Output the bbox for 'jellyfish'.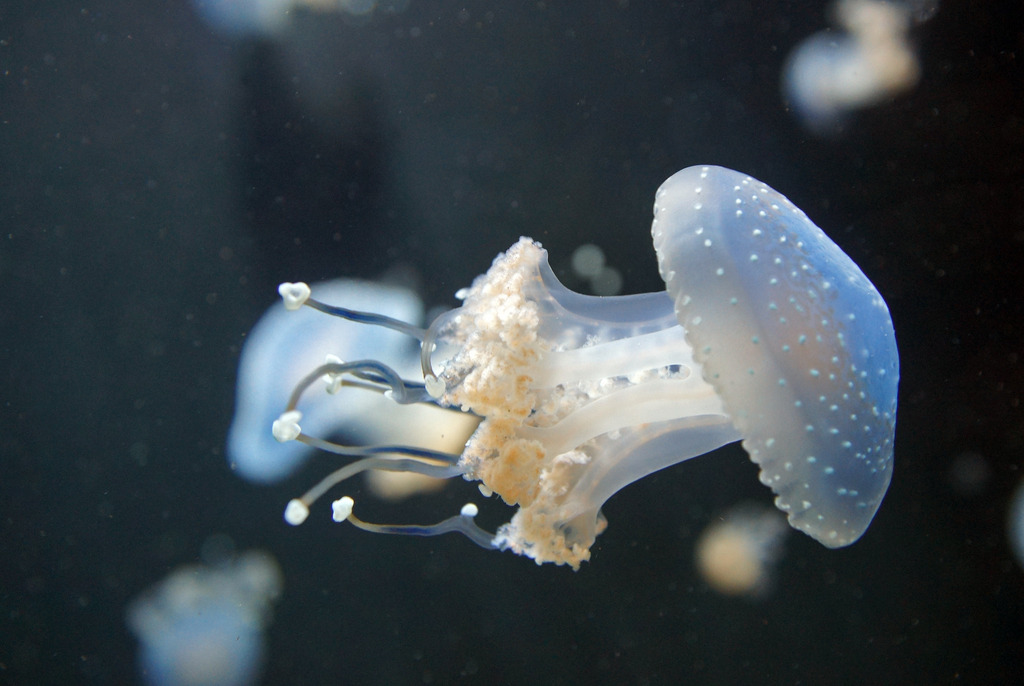
{"left": 215, "top": 167, "right": 922, "bottom": 563}.
